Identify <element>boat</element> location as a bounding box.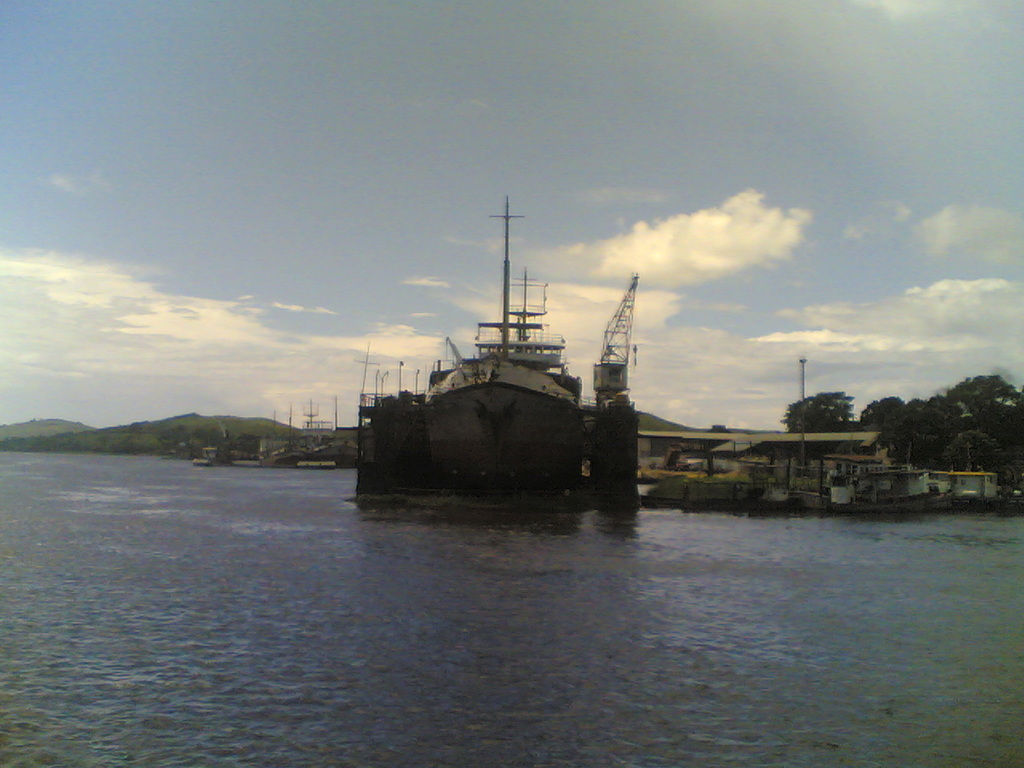
[257,404,307,470].
